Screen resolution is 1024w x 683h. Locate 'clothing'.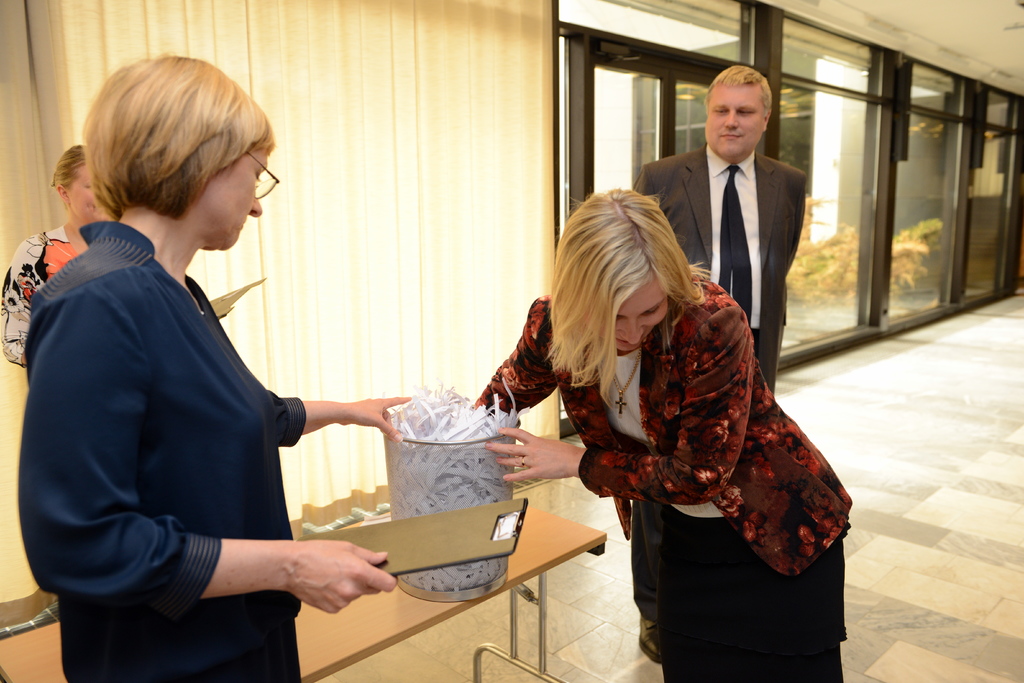
(left=474, top=289, right=861, bottom=682).
